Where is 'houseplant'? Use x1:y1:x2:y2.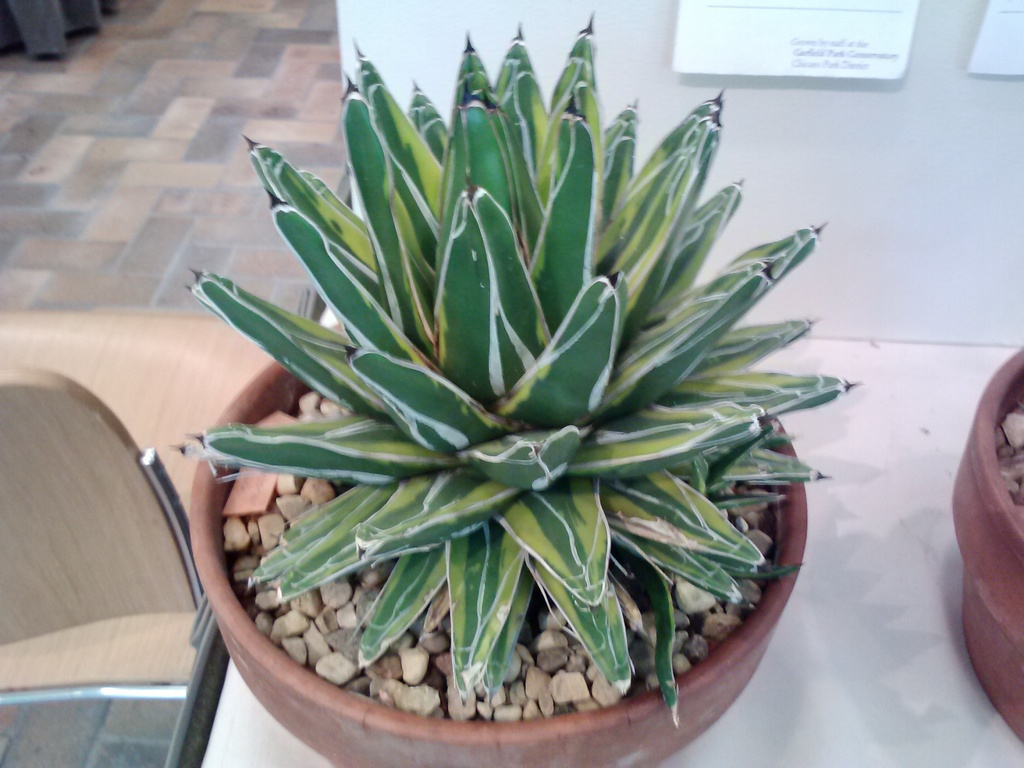
164:8:863:767.
